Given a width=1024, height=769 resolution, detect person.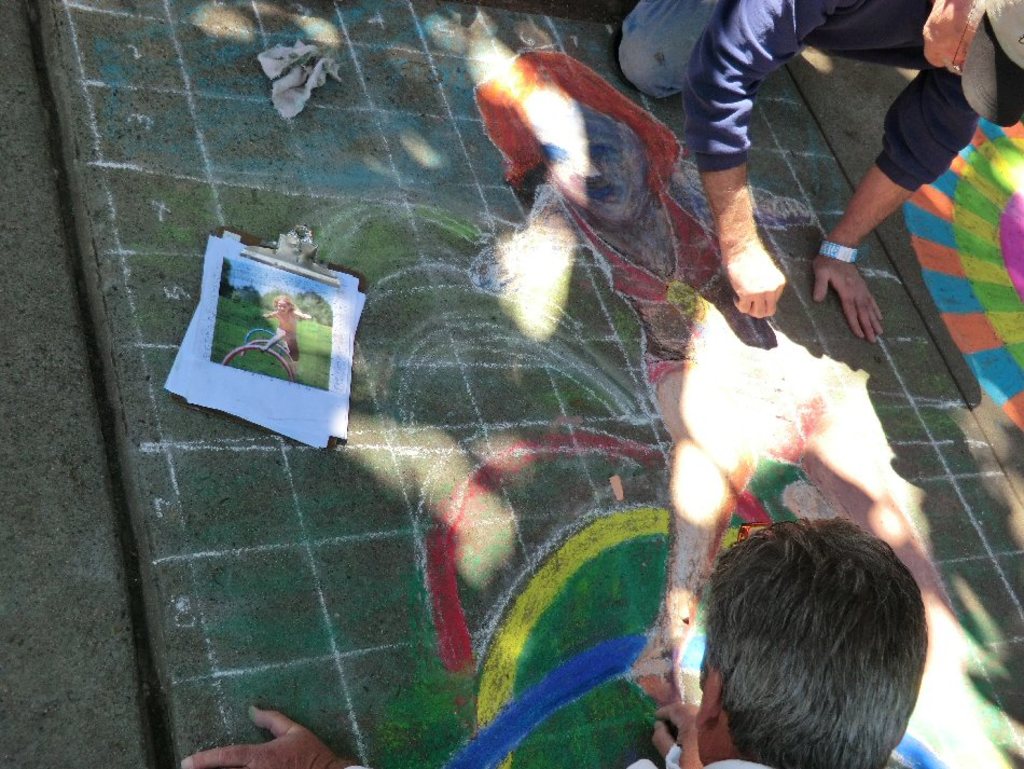
[x1=257, y1=290, x2=315, y2=382].
